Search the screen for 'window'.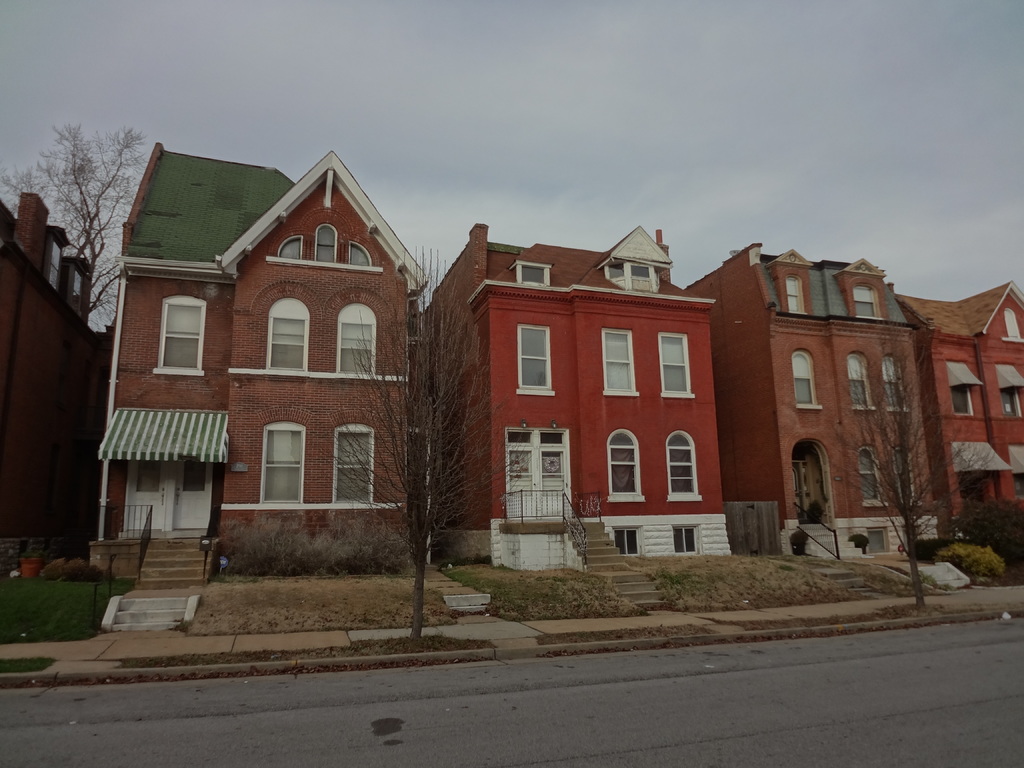
Found at {"x1": 511, "y1": 329, "x2": 556, "y2": 388}.
